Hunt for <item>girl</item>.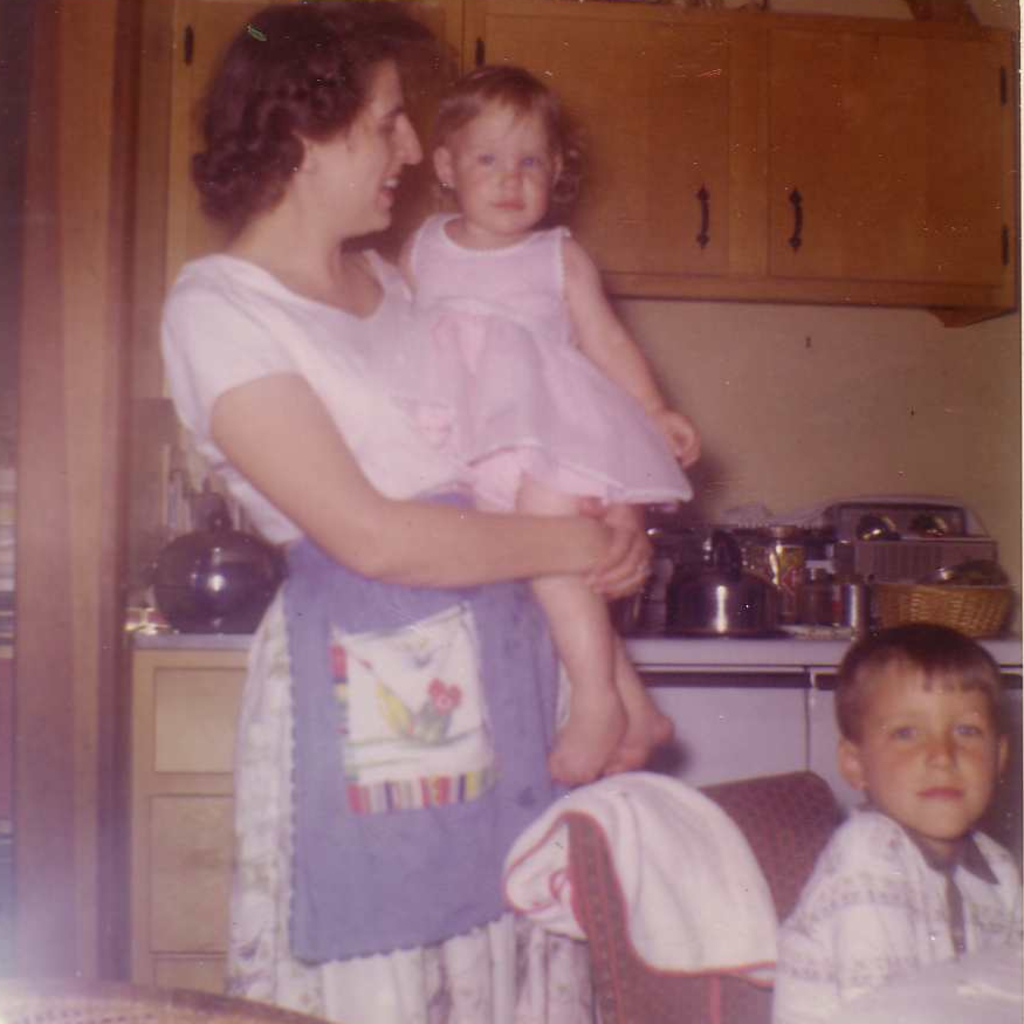
Hunted down at locate(396, 61, 700, 782).
